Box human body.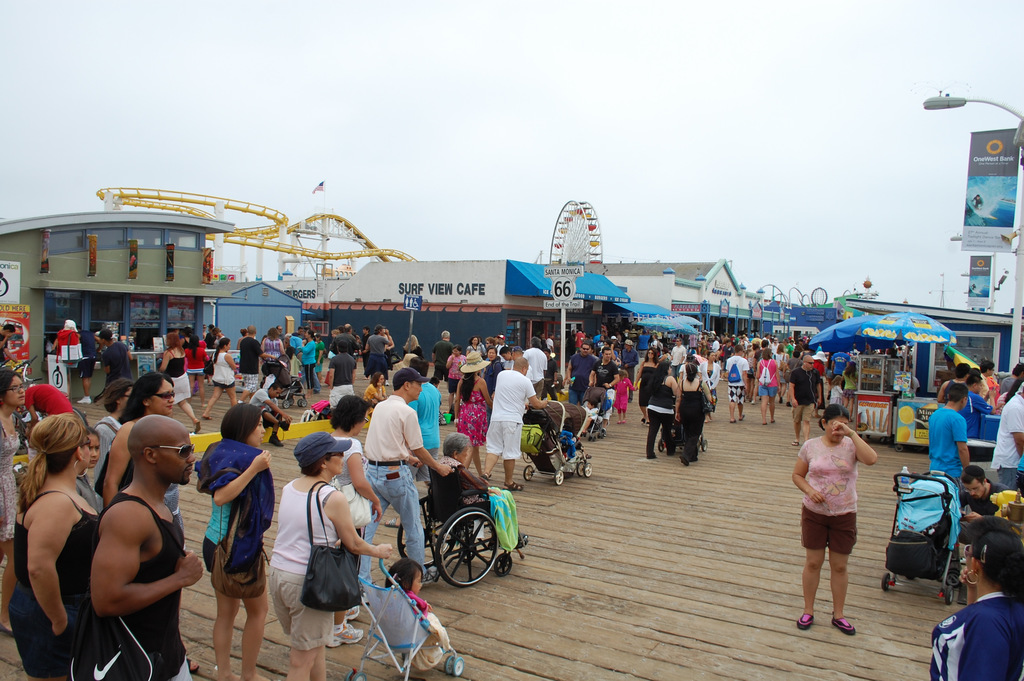
(59,407,191,675).
